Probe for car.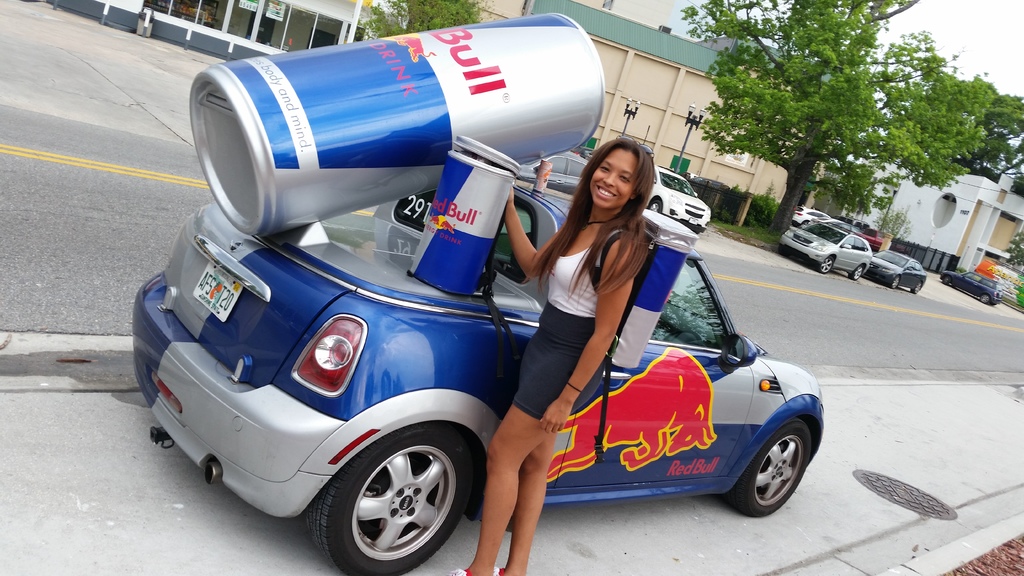
Probe result: (x1=873, y1=249, x2=928, y2=292).
